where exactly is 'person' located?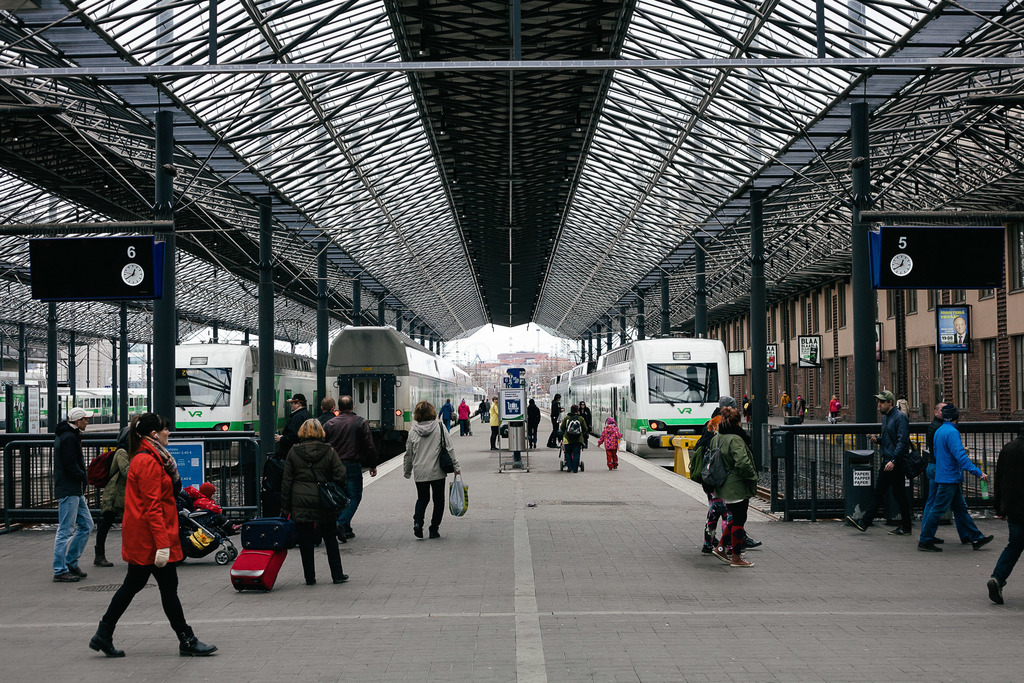
Its bounding box is (275, 391, 308, 447).
